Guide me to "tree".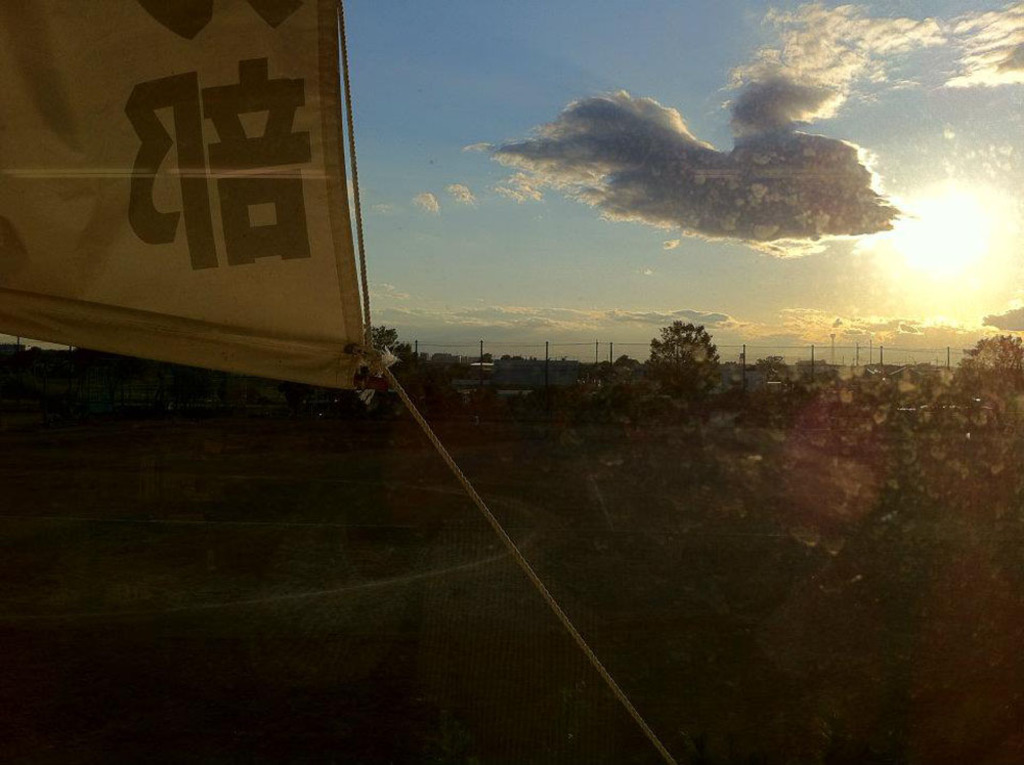
Guidance: (652, 318, 724, 395).
